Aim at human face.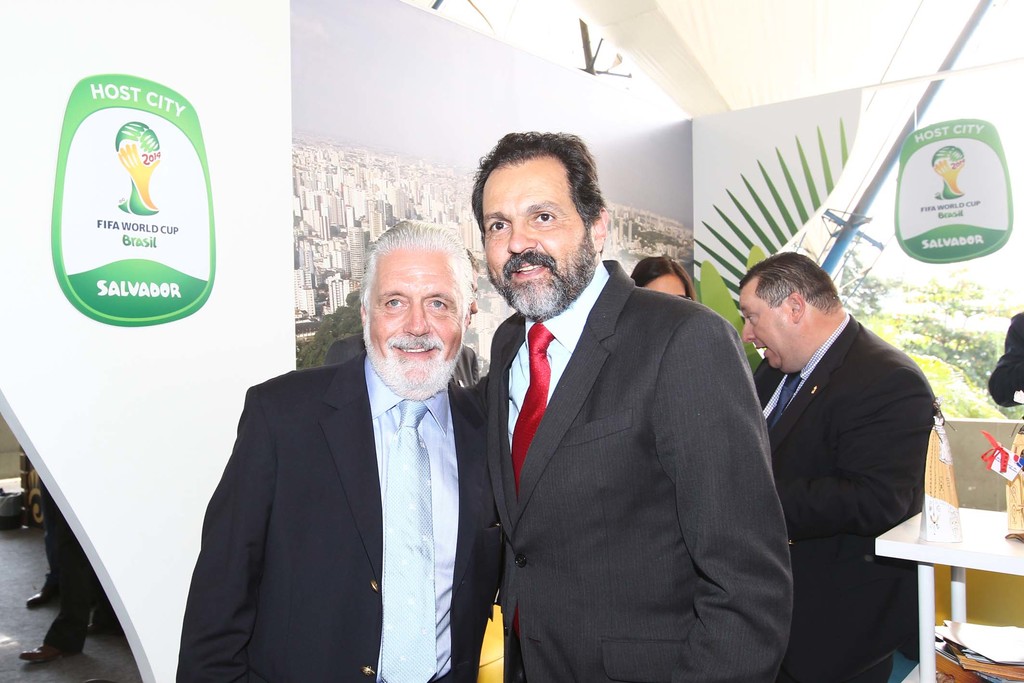
Aimed at 728/279/794/381.
